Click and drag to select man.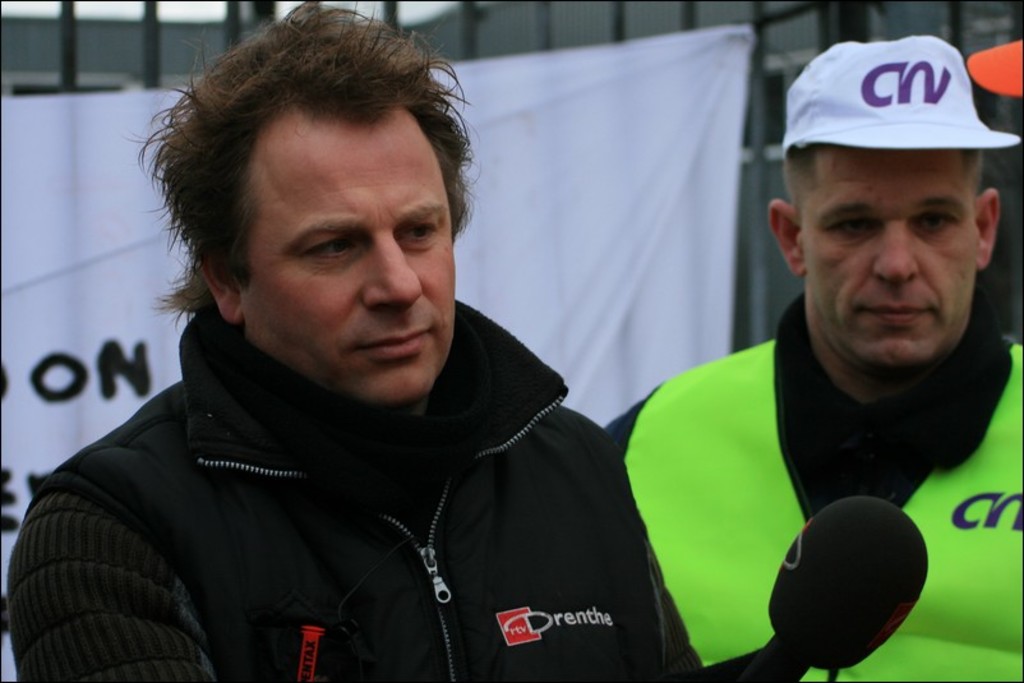
Selection: x1=609 y1=3 x2=1001 y2=661.
